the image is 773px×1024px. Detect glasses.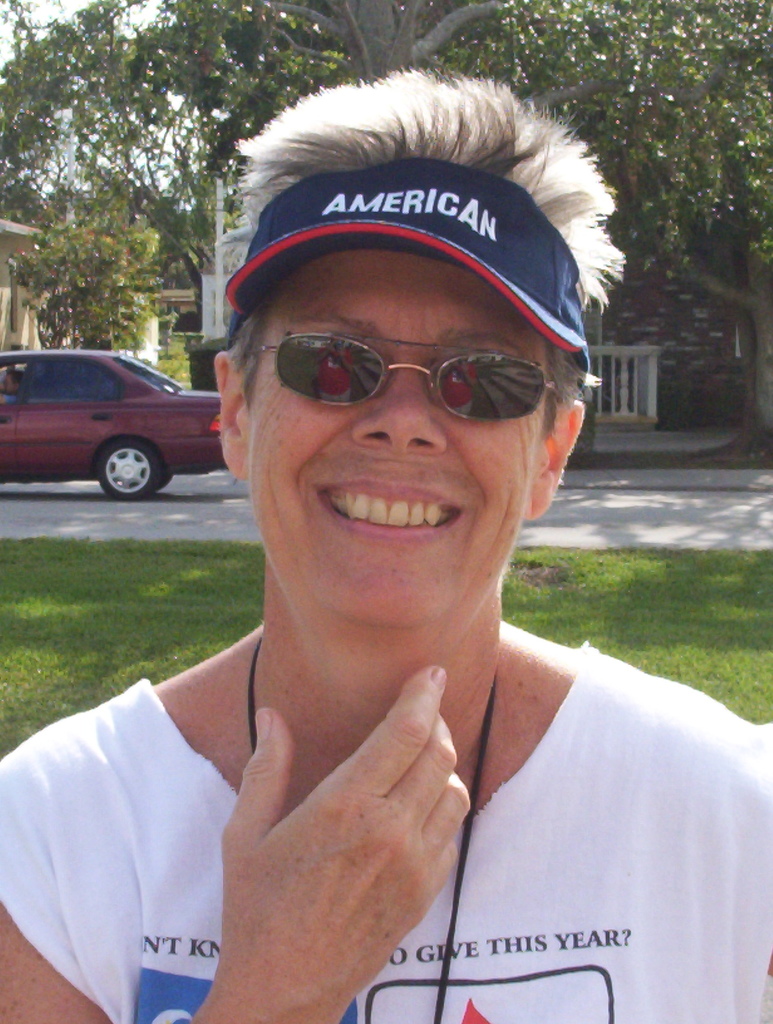
Detection: (241, 334, 552, 426).
